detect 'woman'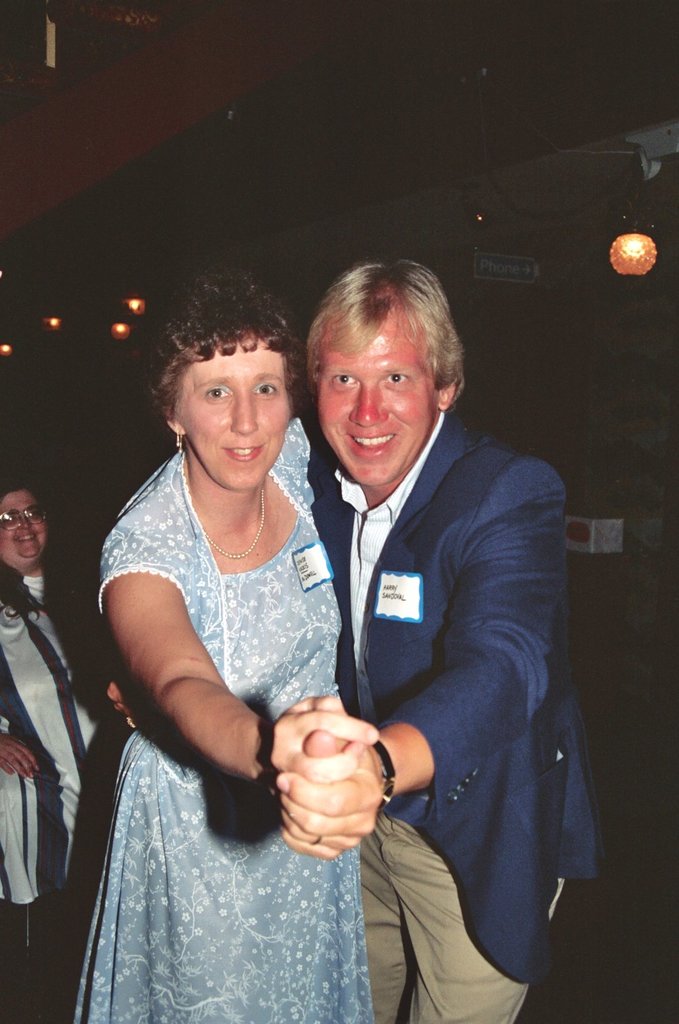
Rect(82, 262, 397, 1010)
